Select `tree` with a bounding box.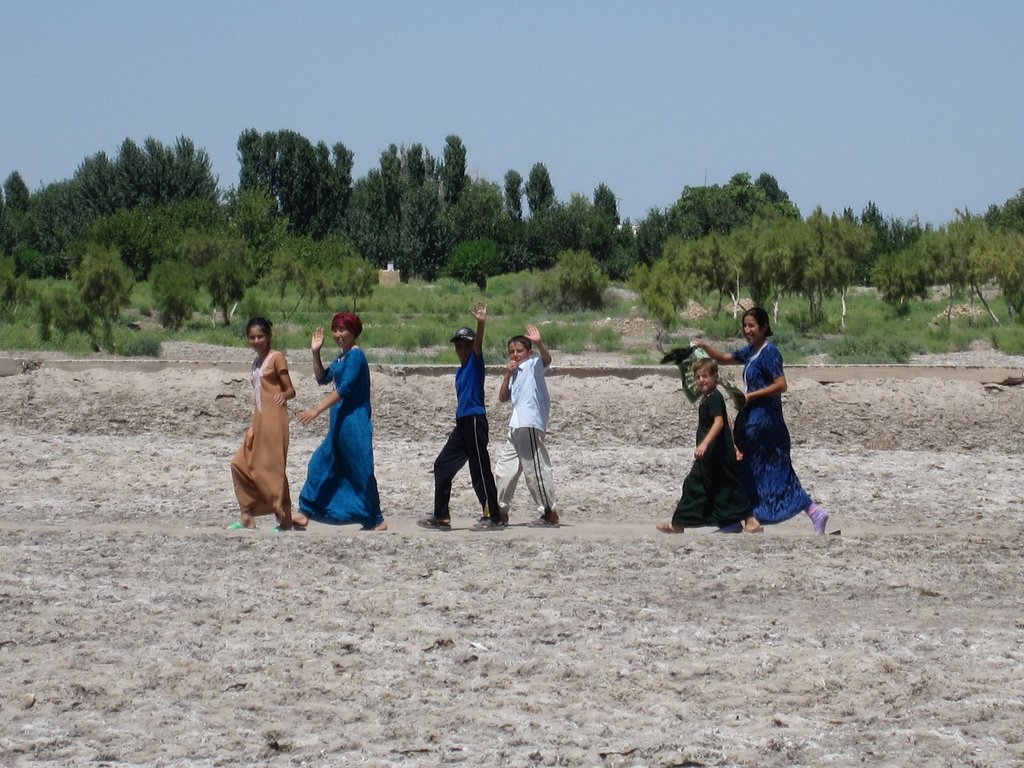
868/252/927/320.
